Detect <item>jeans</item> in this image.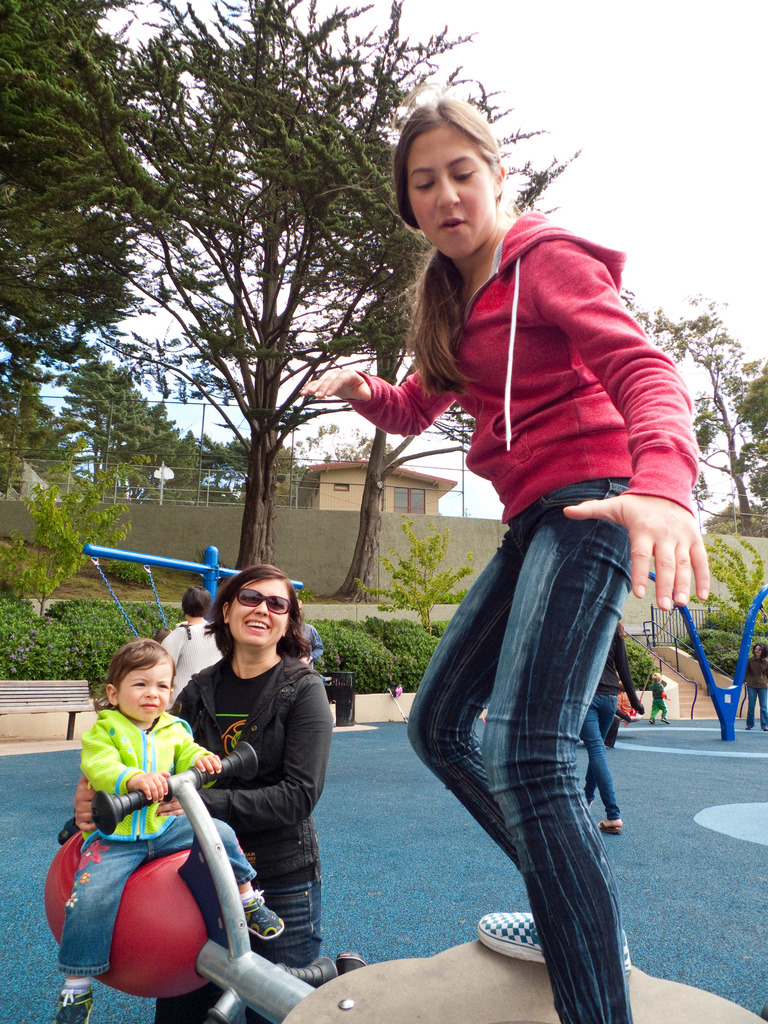
Detection: left=408, top=476, right=639, bottom=1023.
